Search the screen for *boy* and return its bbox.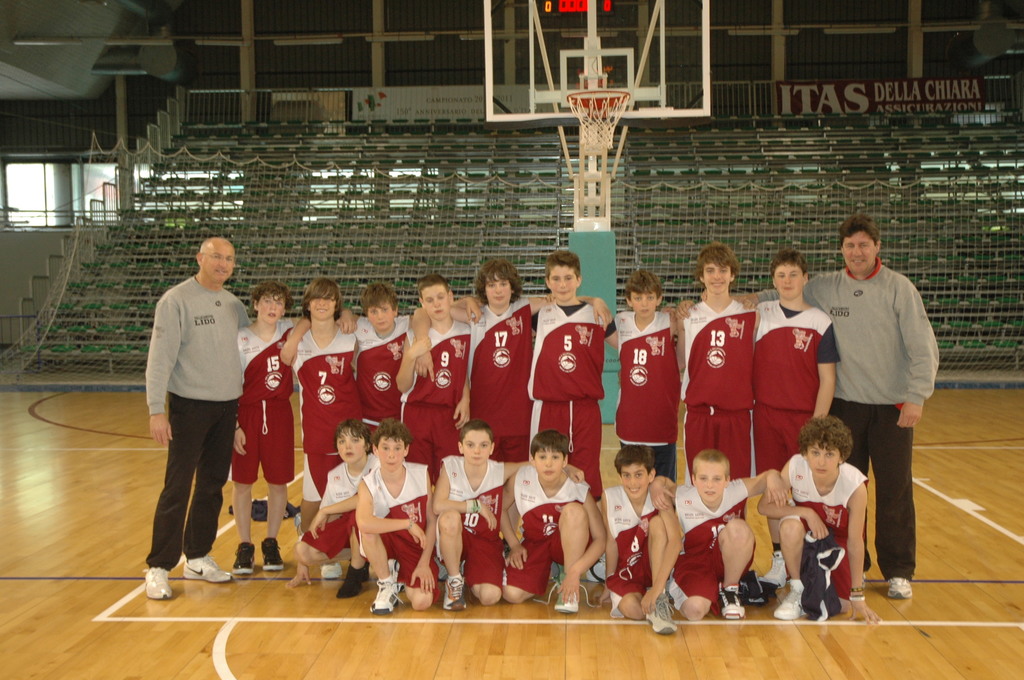
Found: (left=500, top=429, right=607, bottom=617).
